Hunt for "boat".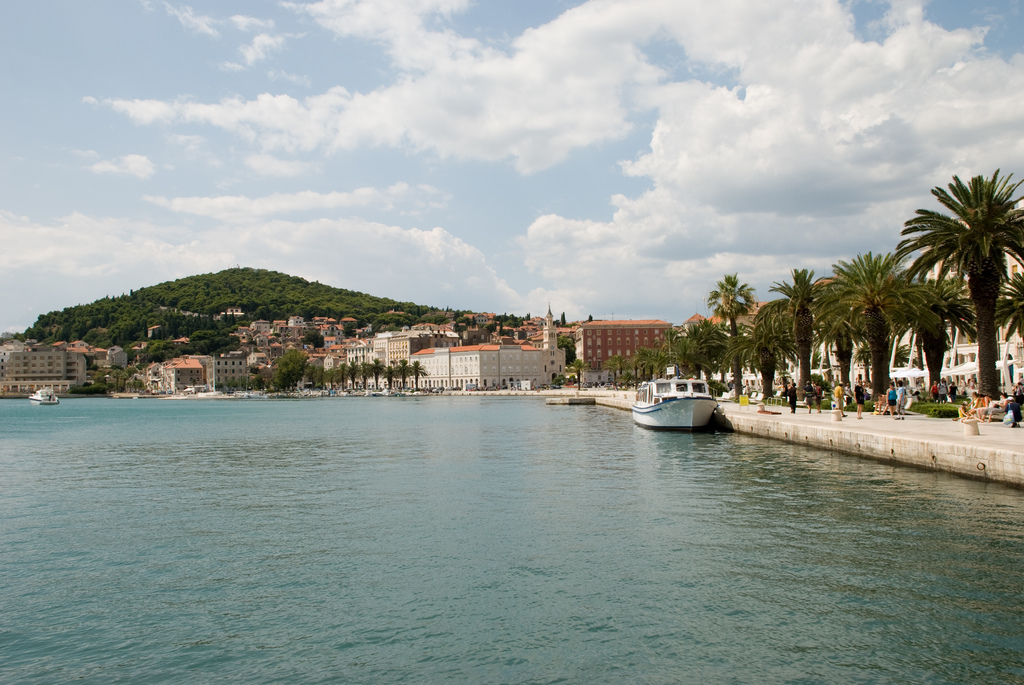
Hunted down at rect(22, 383, 57, 405).
